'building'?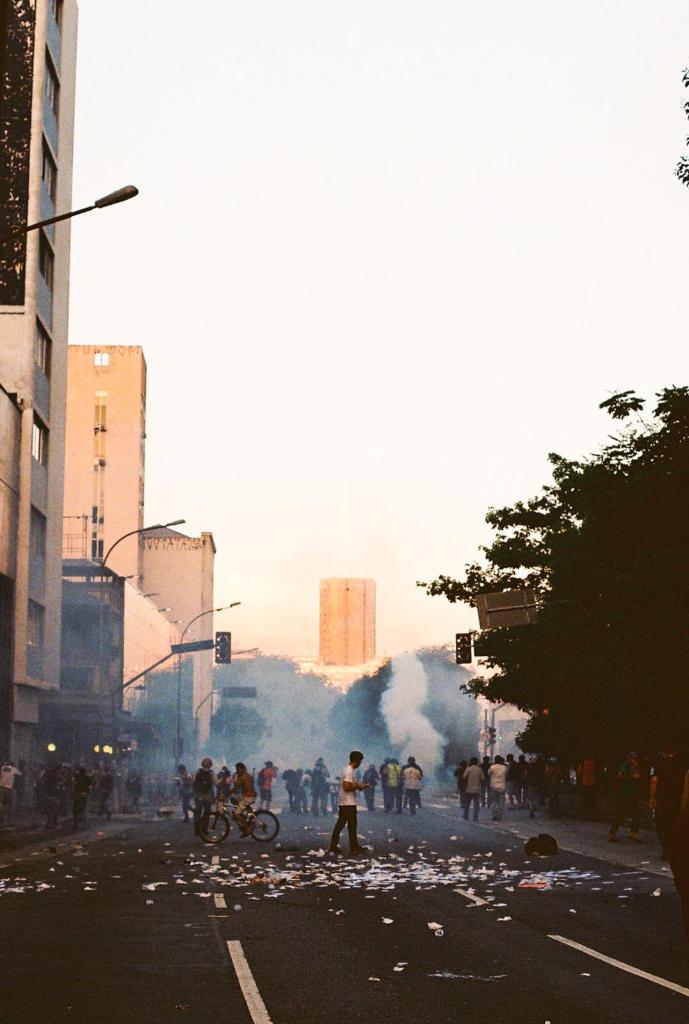
bbox(320, 579, 376, 668)
